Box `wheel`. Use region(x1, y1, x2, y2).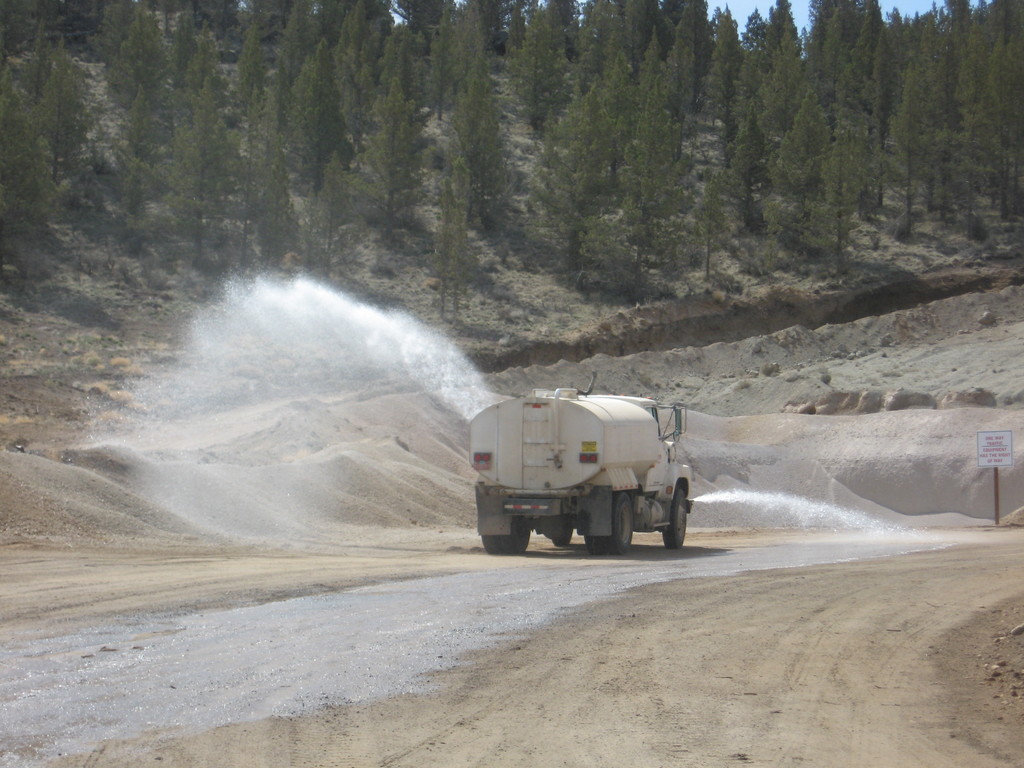
region(648, 470, 697, 552).
